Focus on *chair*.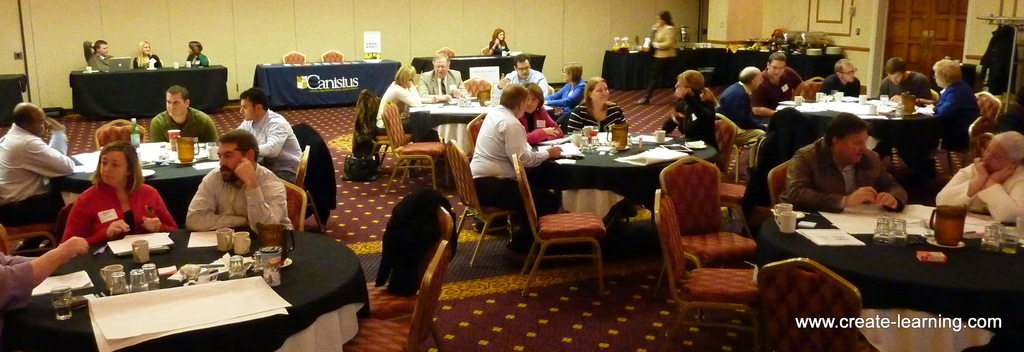
Focused at box(335, 244, 452, 351).
